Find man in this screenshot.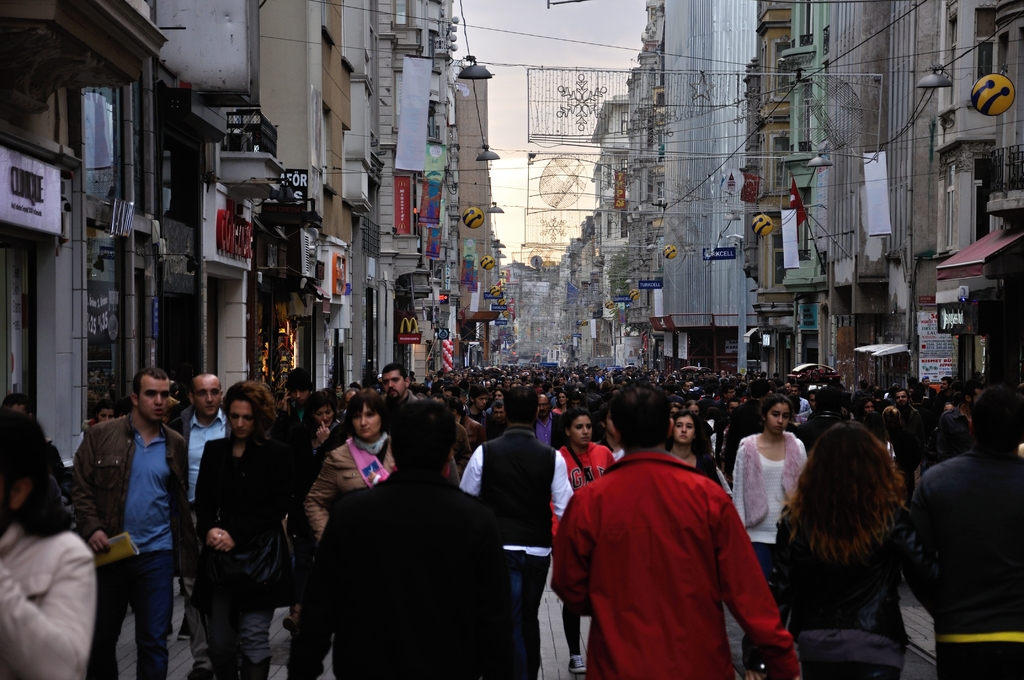
The bounding box for man is l=557, t=378, r=794, b=679.
